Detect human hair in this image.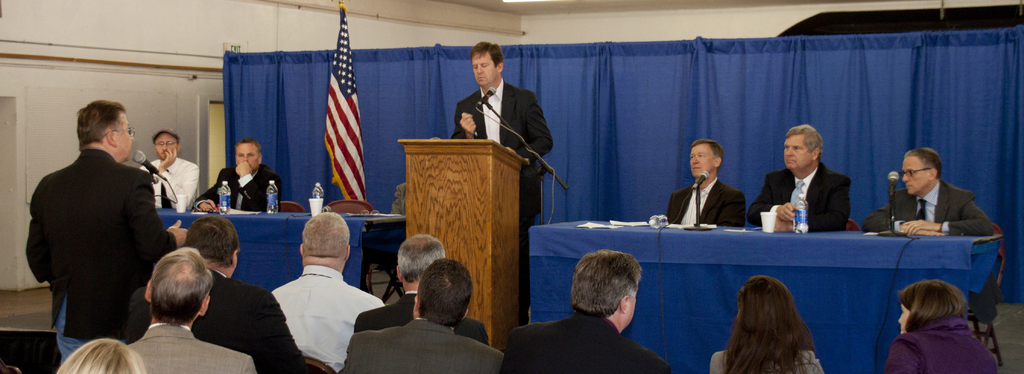
Detection: 397:233:447:284.
